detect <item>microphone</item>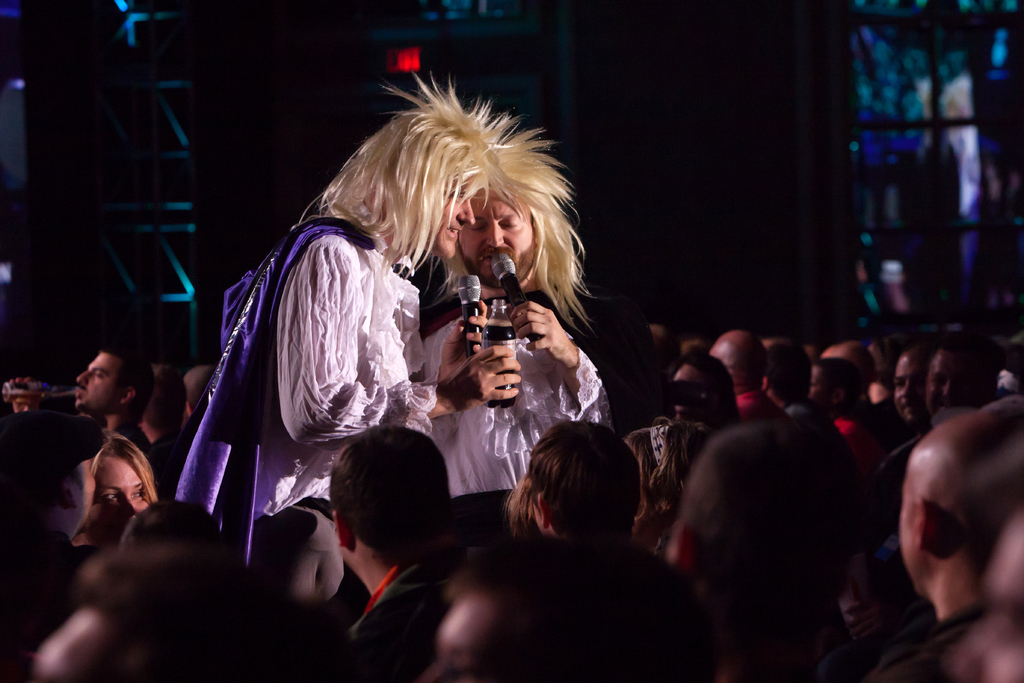
[left=456, top=273, right=483, bottom=362]
